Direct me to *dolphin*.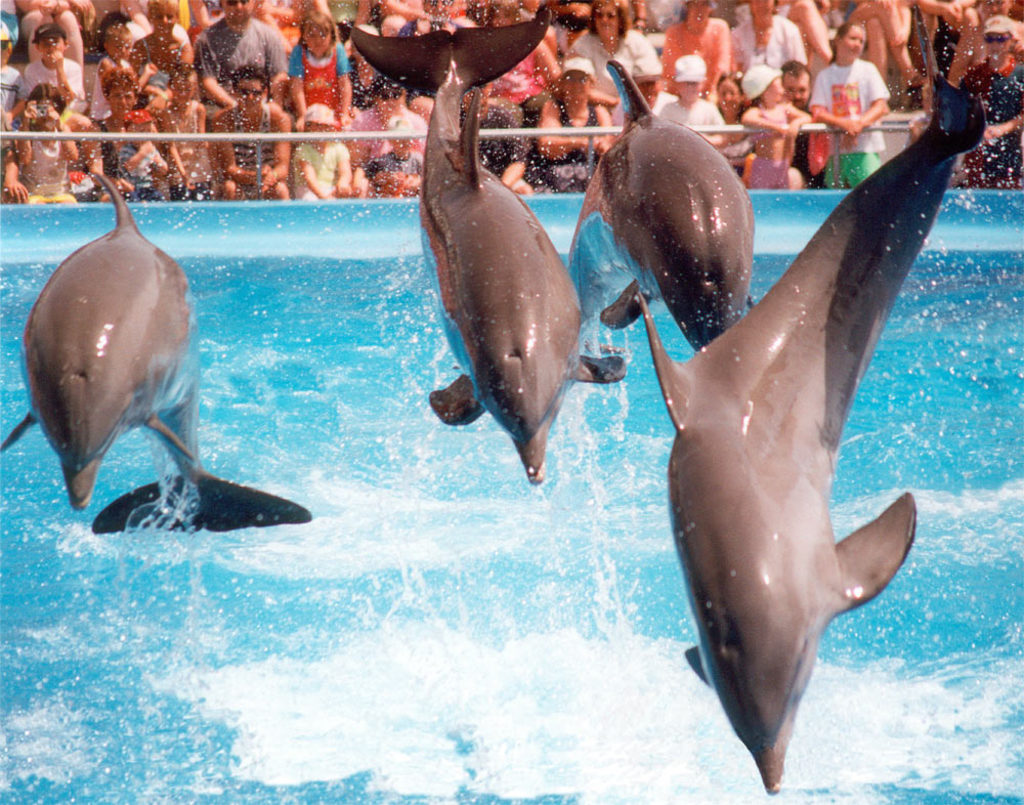
Direction: <box>565,55,753,354</box>.
